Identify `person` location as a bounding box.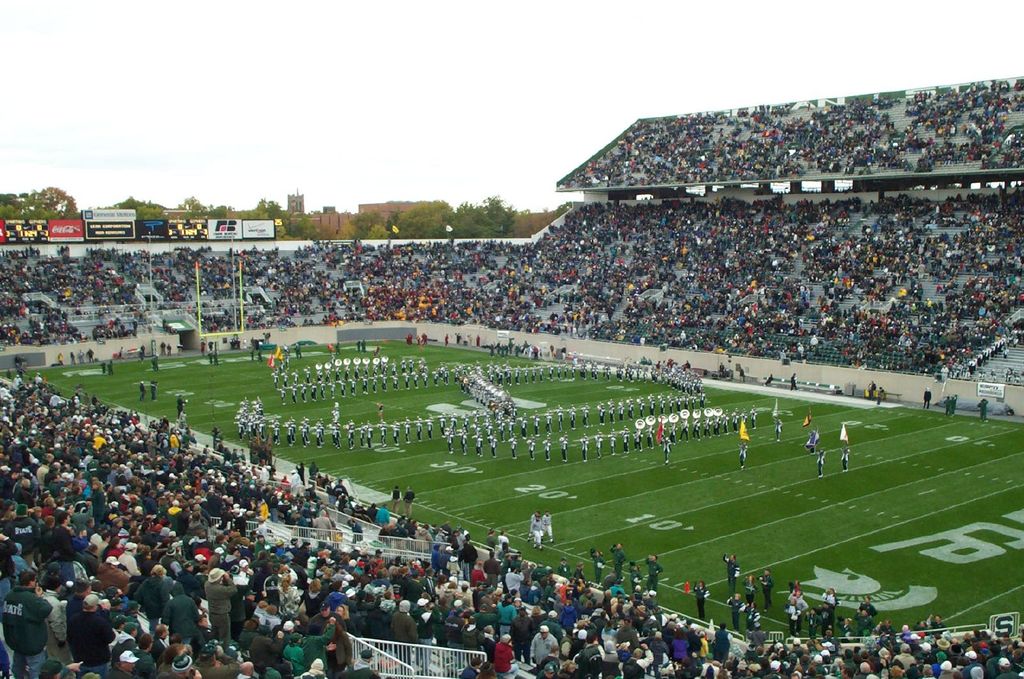
(977,399,987,422).
